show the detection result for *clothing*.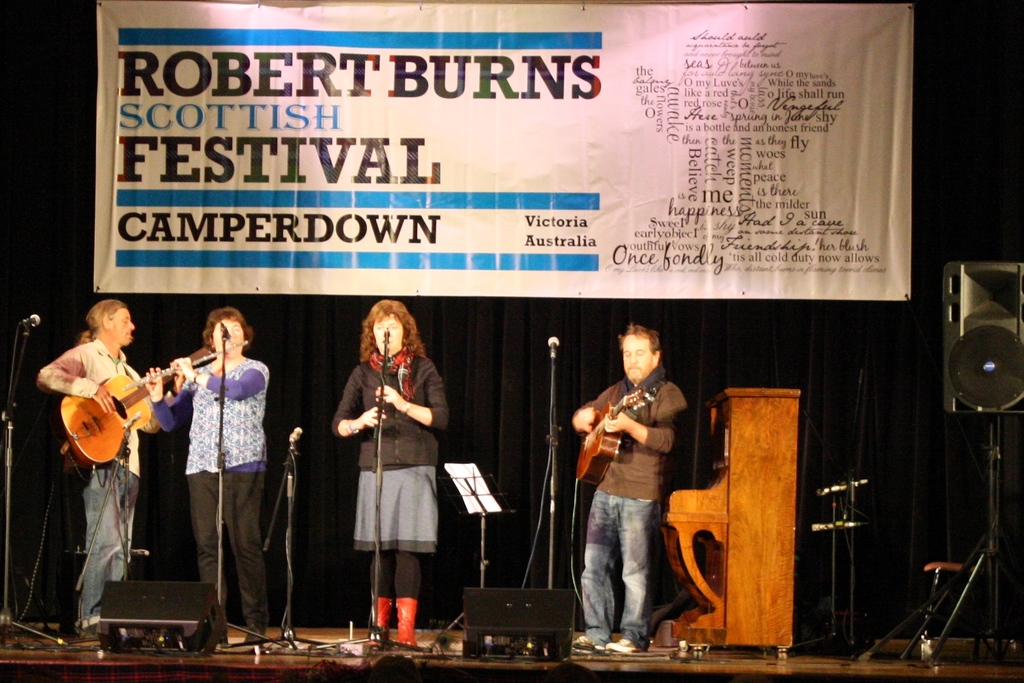
<region>150, 355, 269, 637</region>.
